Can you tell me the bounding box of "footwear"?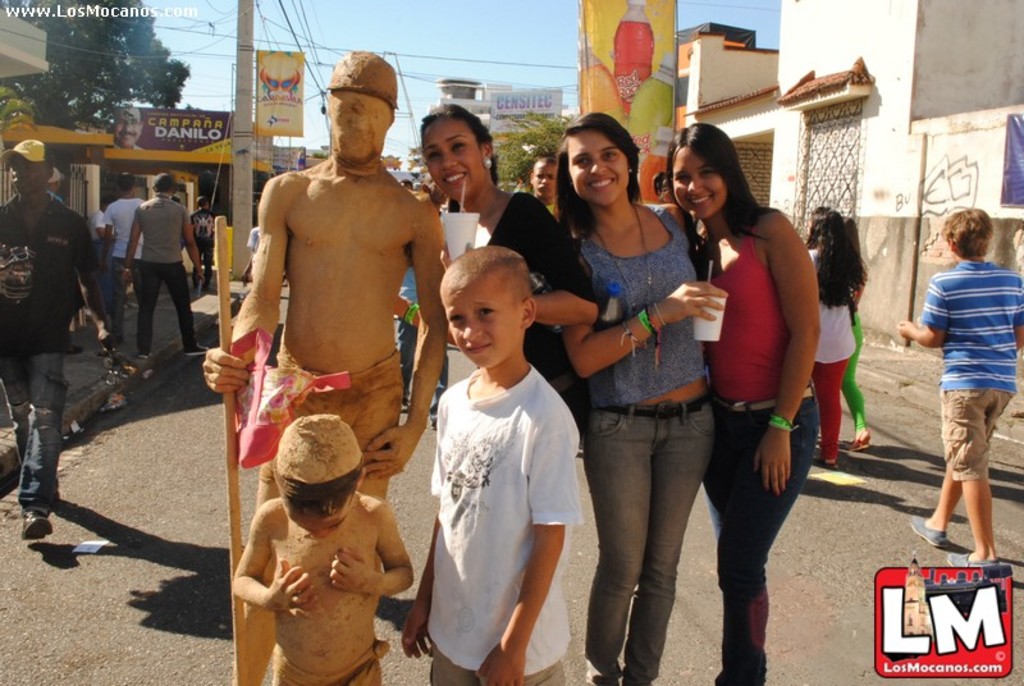
box=[909, 507, 948, 545].
